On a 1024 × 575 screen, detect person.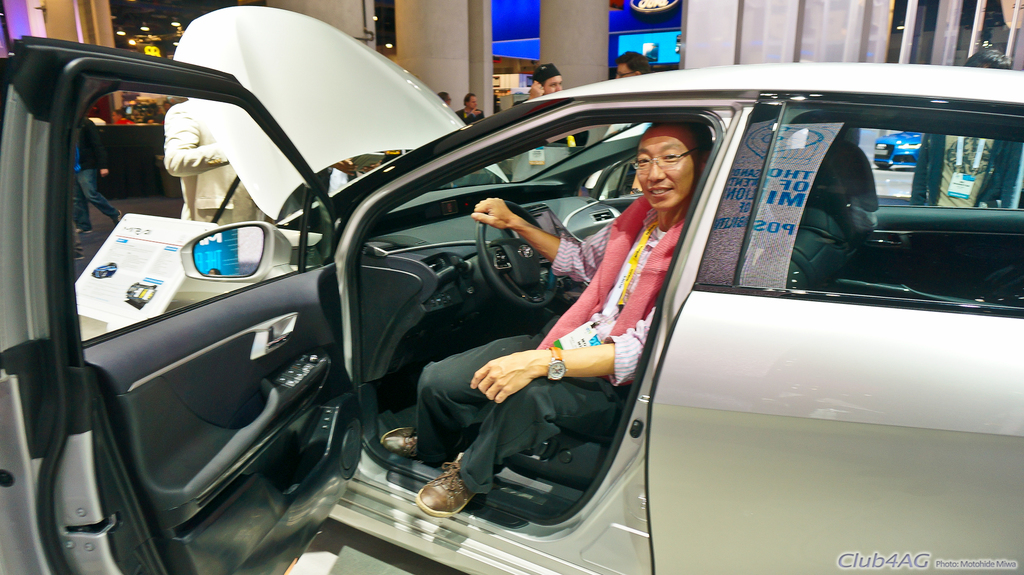
left=909, top=46, right=1023, bottom=209.
